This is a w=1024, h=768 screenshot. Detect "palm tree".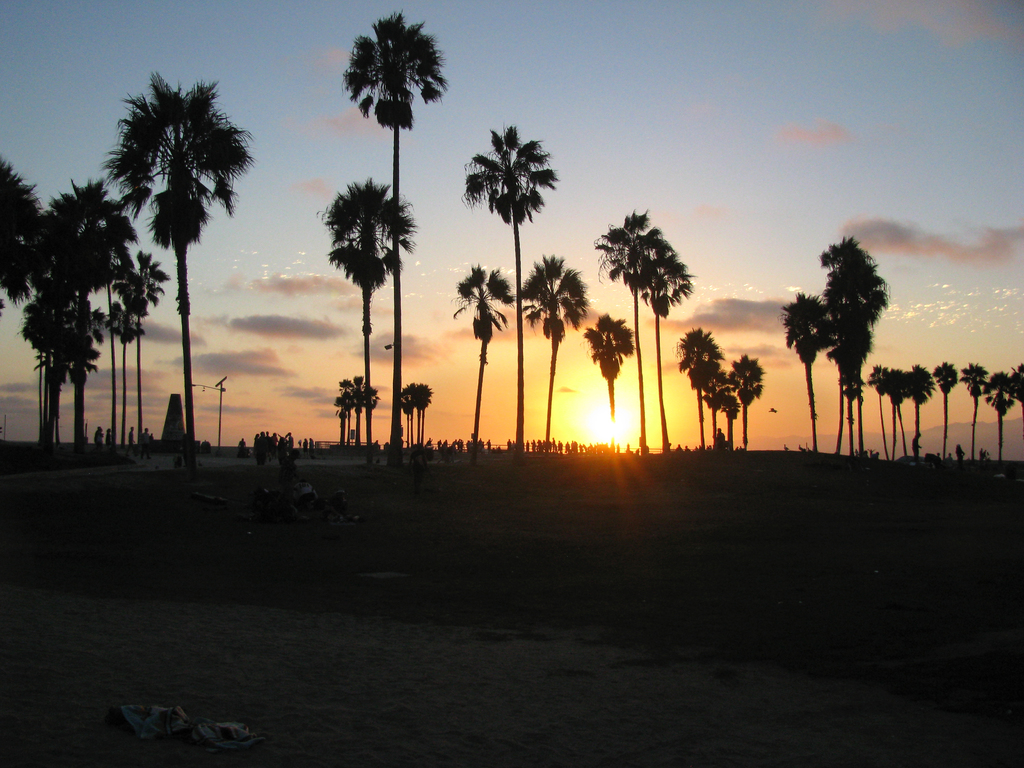
{"x1": 610, "y1": 219, "x2": 662, "y2": 450}.
